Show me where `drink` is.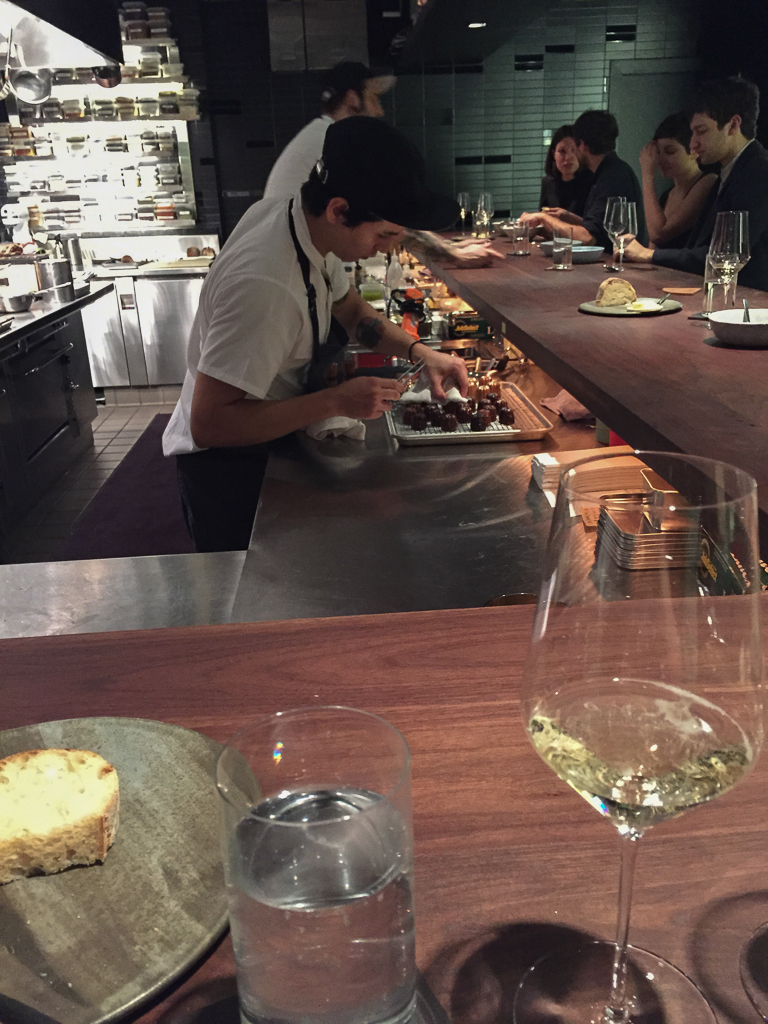
`drink` is at x1=530 y1=686 x2=752 y2=835.
